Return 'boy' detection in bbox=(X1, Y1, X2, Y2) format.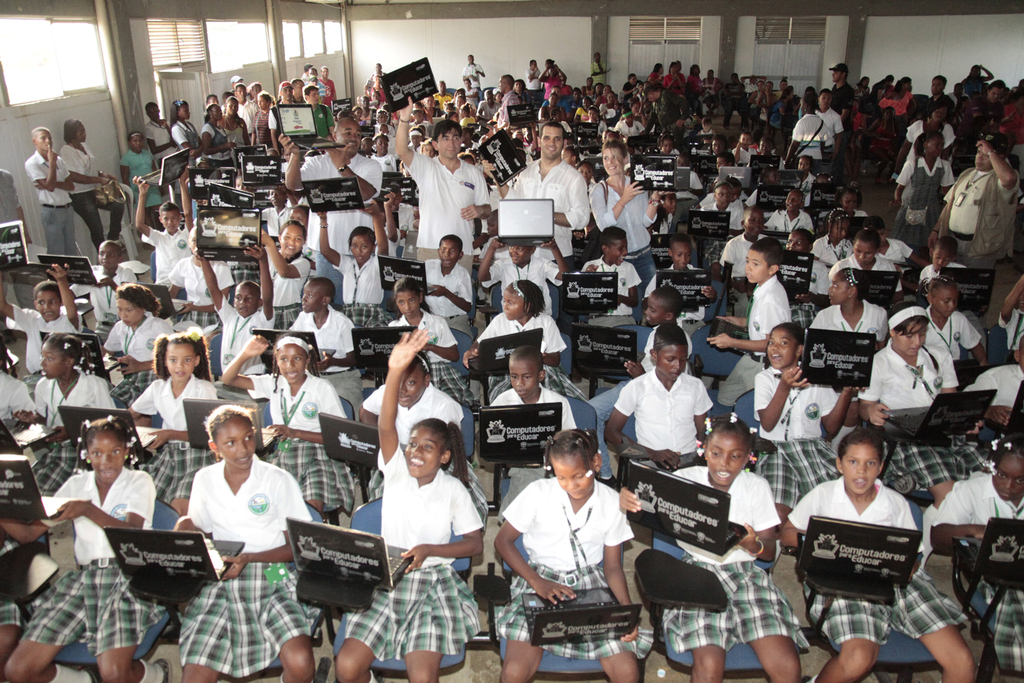
bbox=(644, 229, 717, 318).
